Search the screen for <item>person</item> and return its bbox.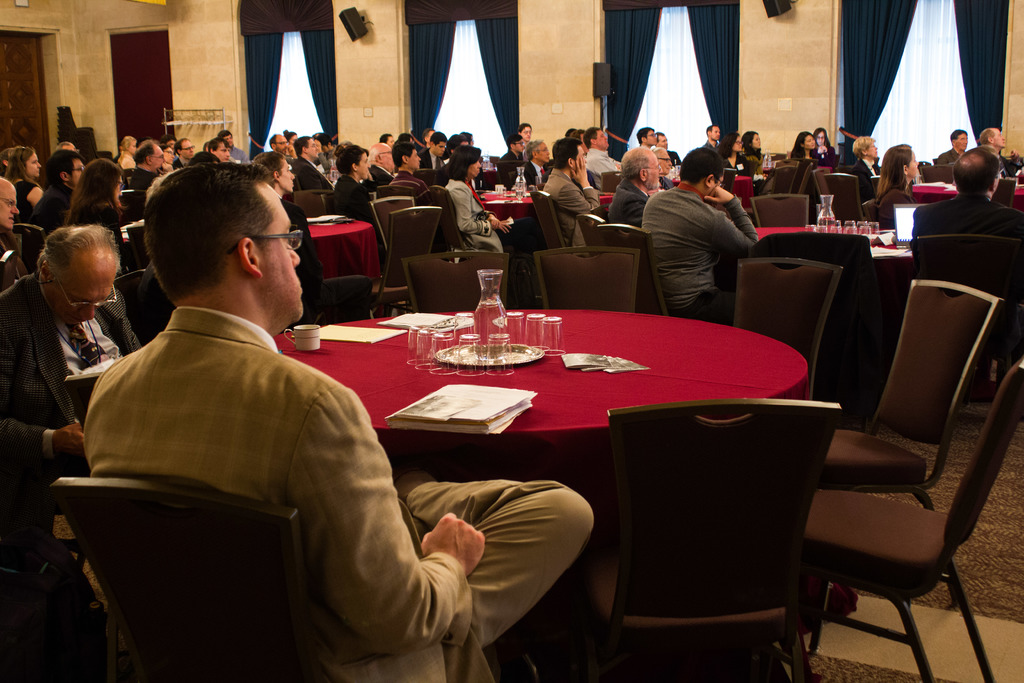
Found: [807,123,837,169].
